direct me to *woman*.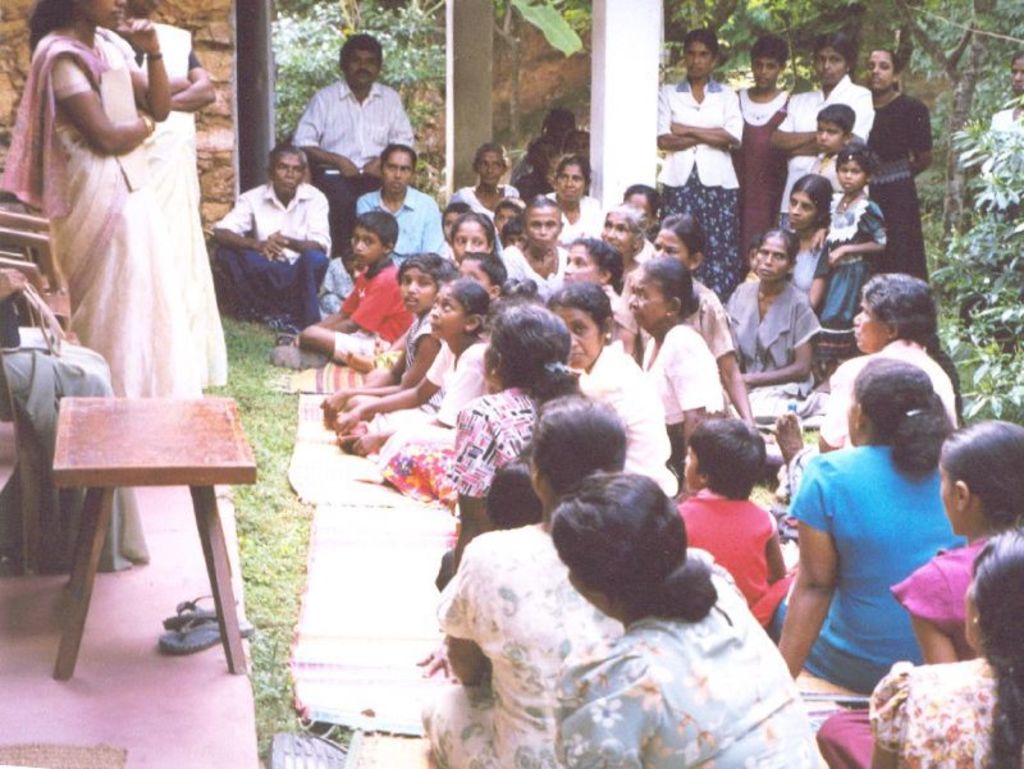
Direction: (x1=649, y1=202, x2=744, y2=389).
